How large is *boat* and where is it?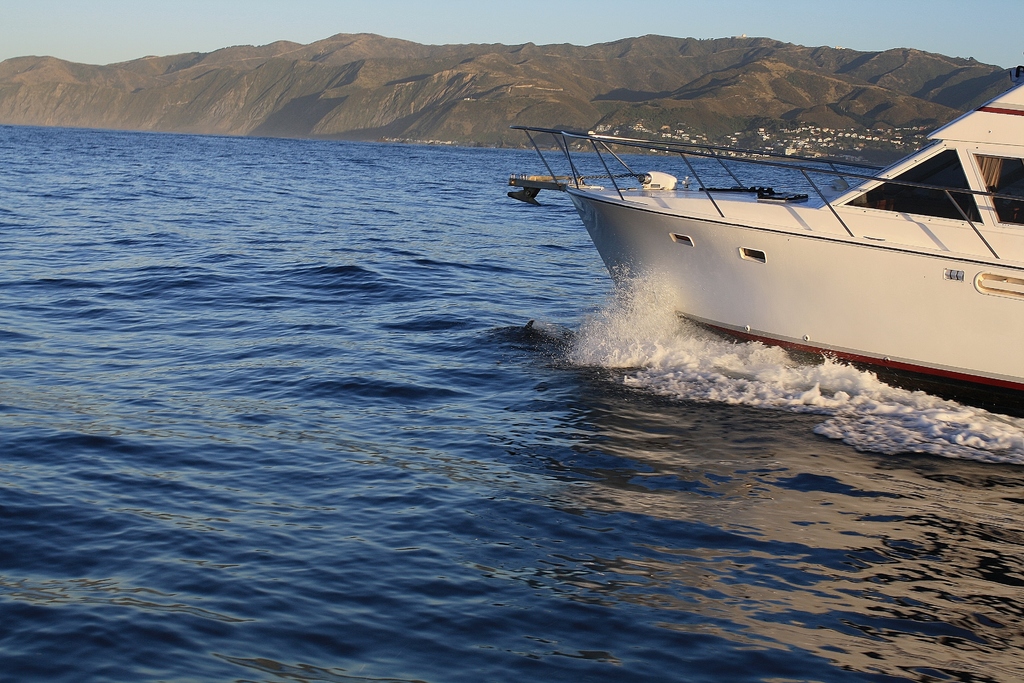
Bounding box: rect(507, 63, 1023, 422).
